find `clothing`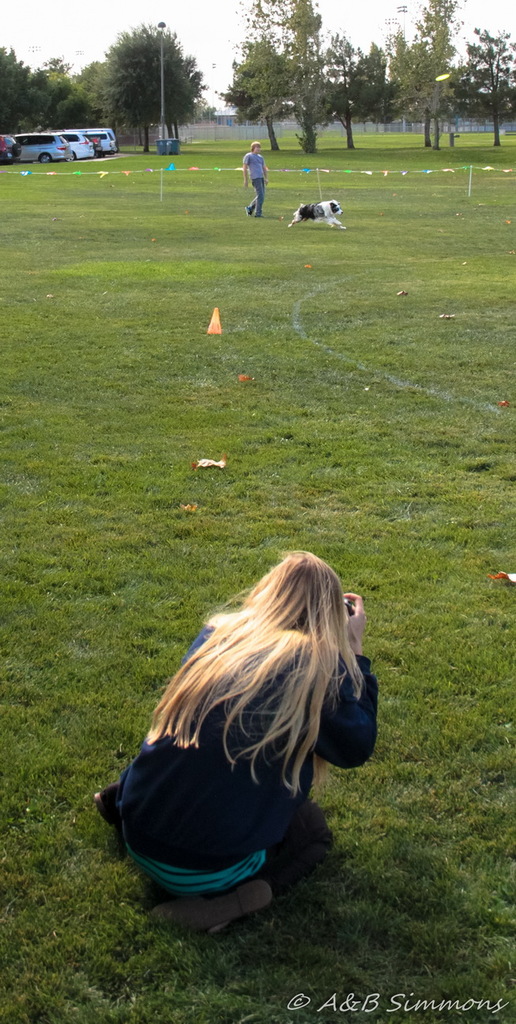
243/148/261/218
